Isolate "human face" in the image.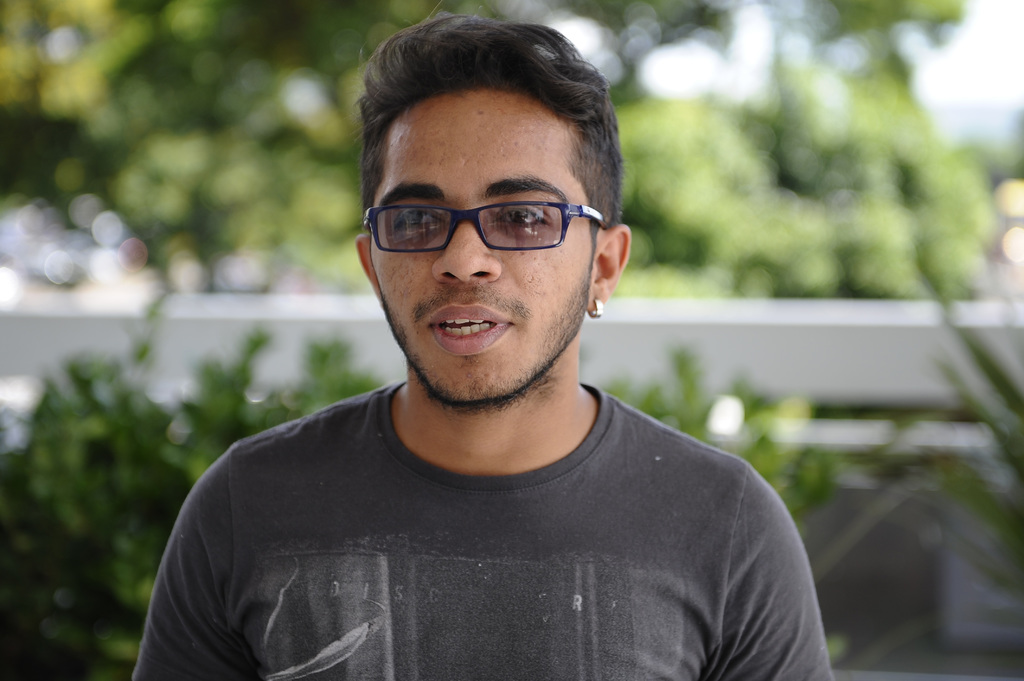
Isolated region: l=369, t=90, r=590, b=401.
